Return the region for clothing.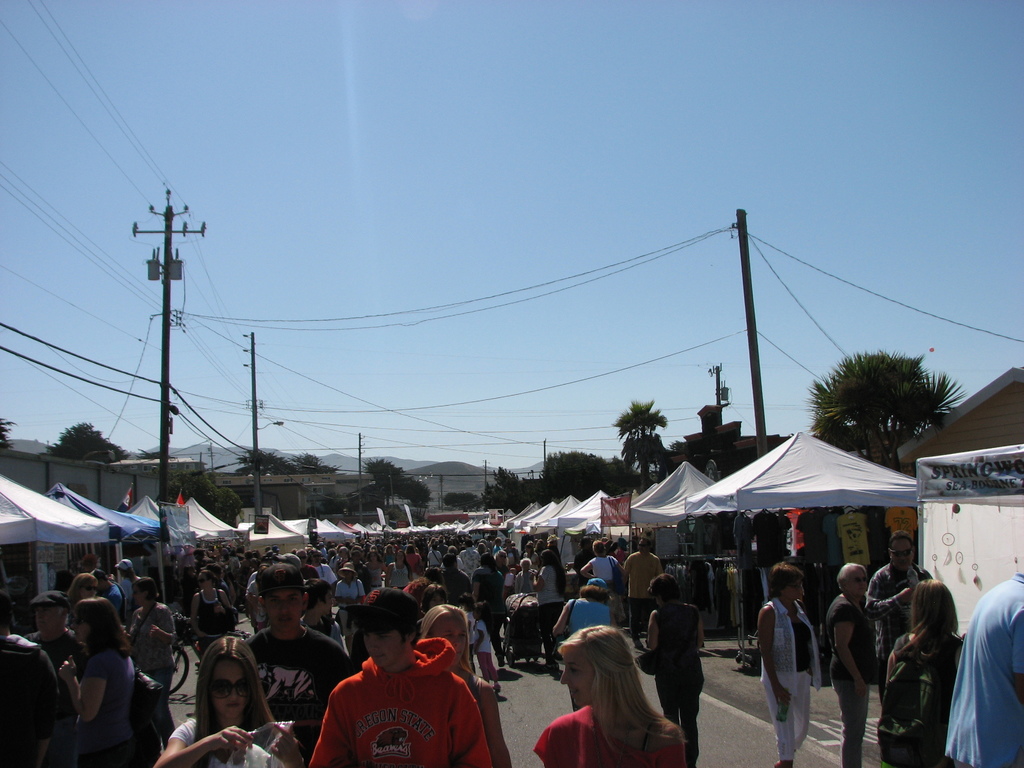
region(0, 630, 62, 767).
